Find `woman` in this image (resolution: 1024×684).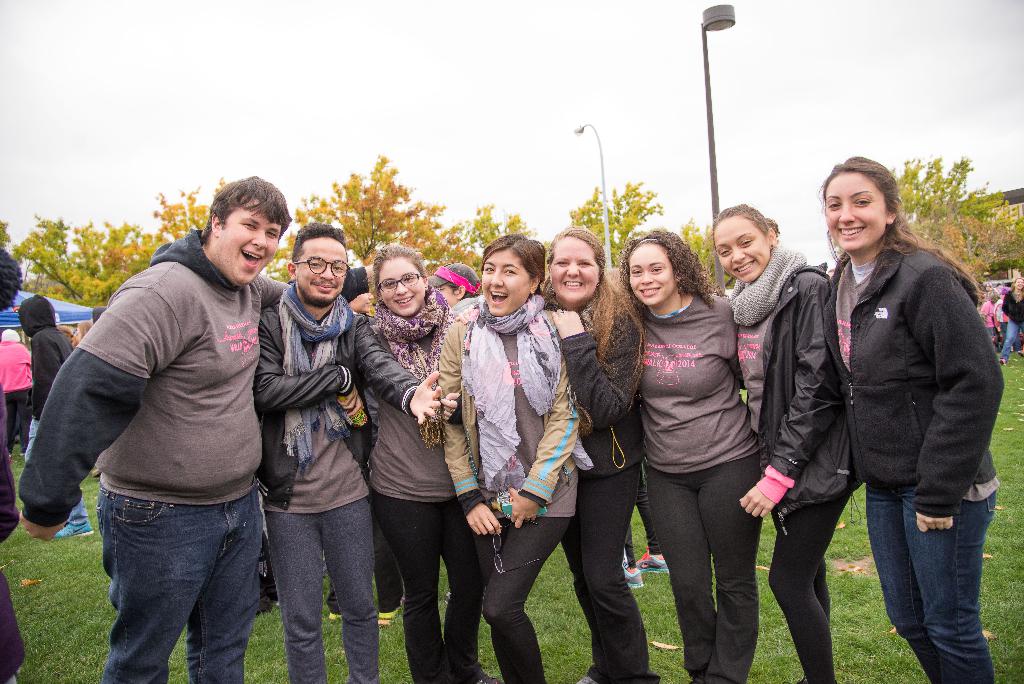
box(362, 243, 489, 683).
